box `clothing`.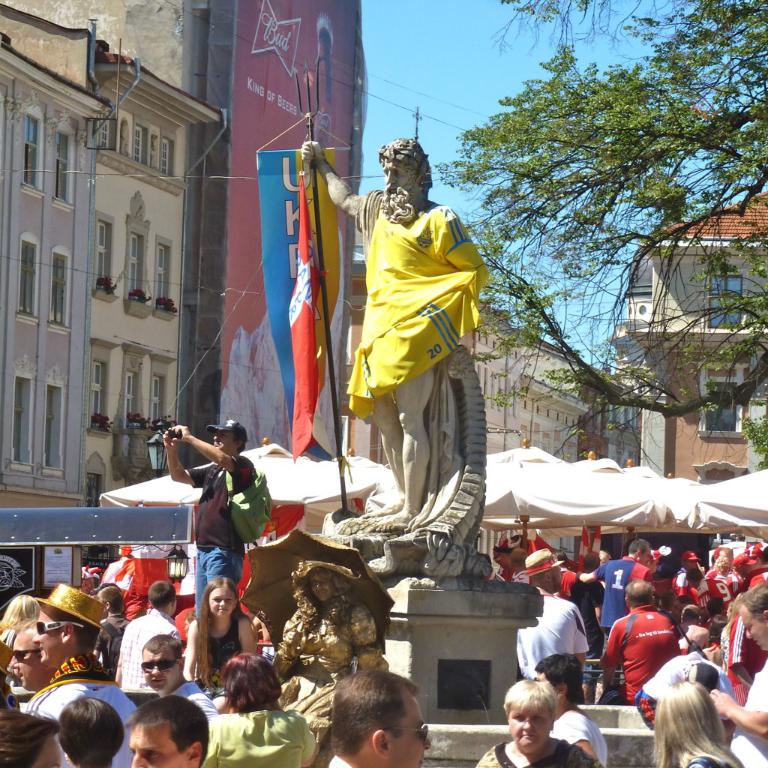
692:568:746:635.
